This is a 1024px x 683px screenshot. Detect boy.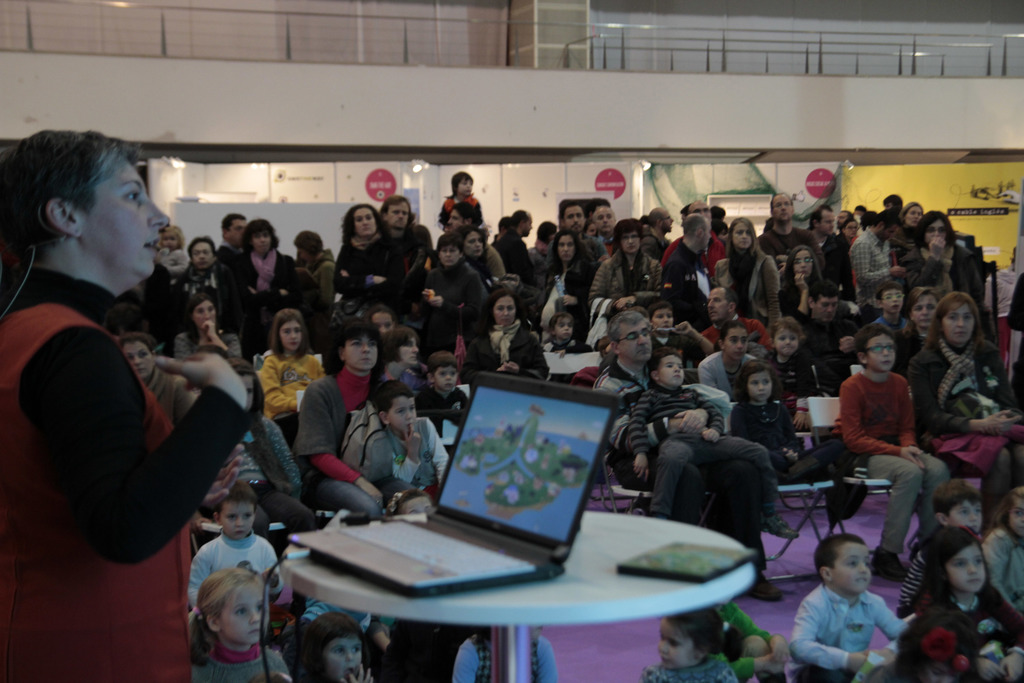
crop(762, 321, 824, 399).
